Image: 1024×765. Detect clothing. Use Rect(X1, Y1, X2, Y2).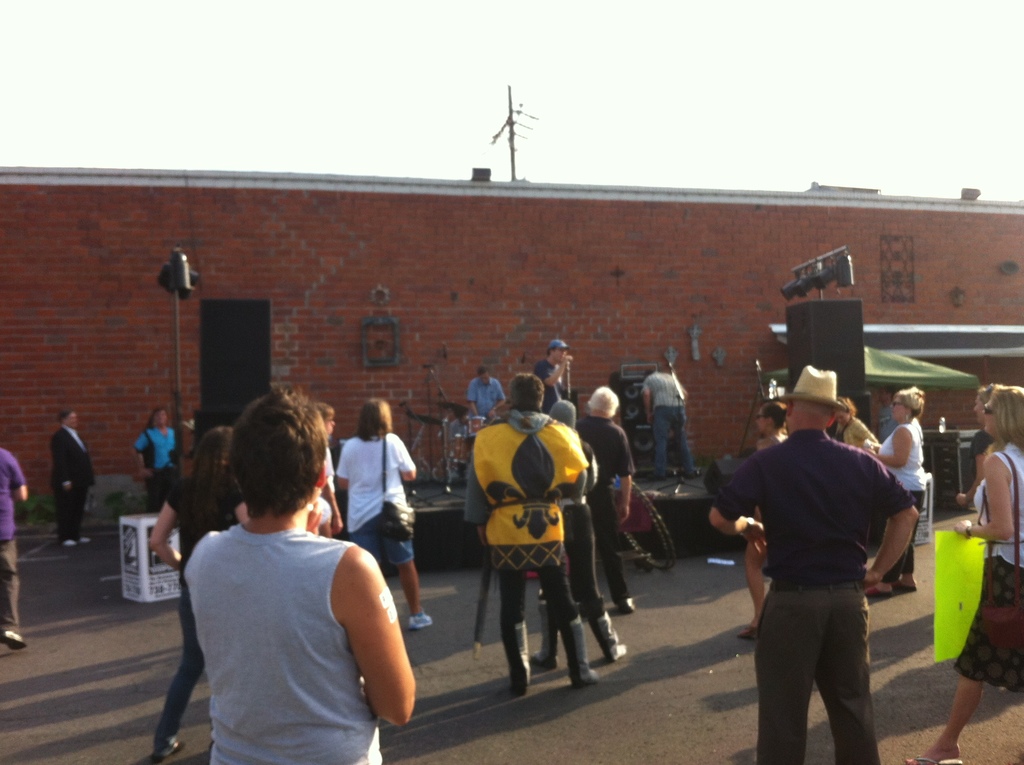
Rect(878, 414, 926, 575).
